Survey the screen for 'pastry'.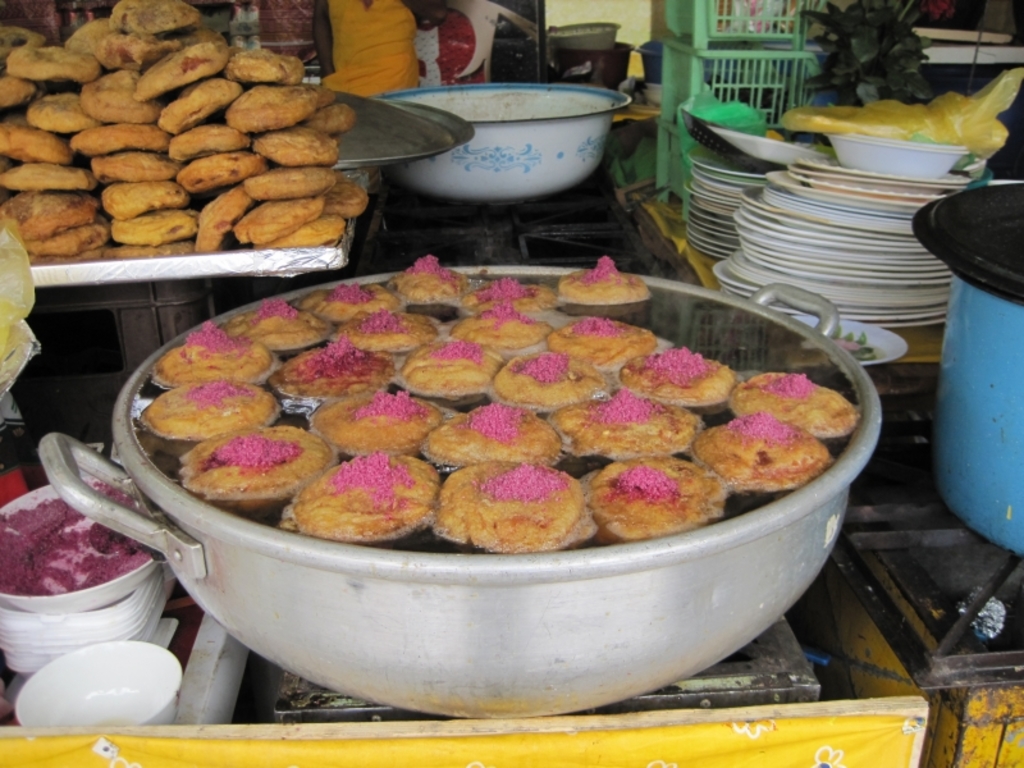
Survey found: rect(730, 369, 864, 443).
